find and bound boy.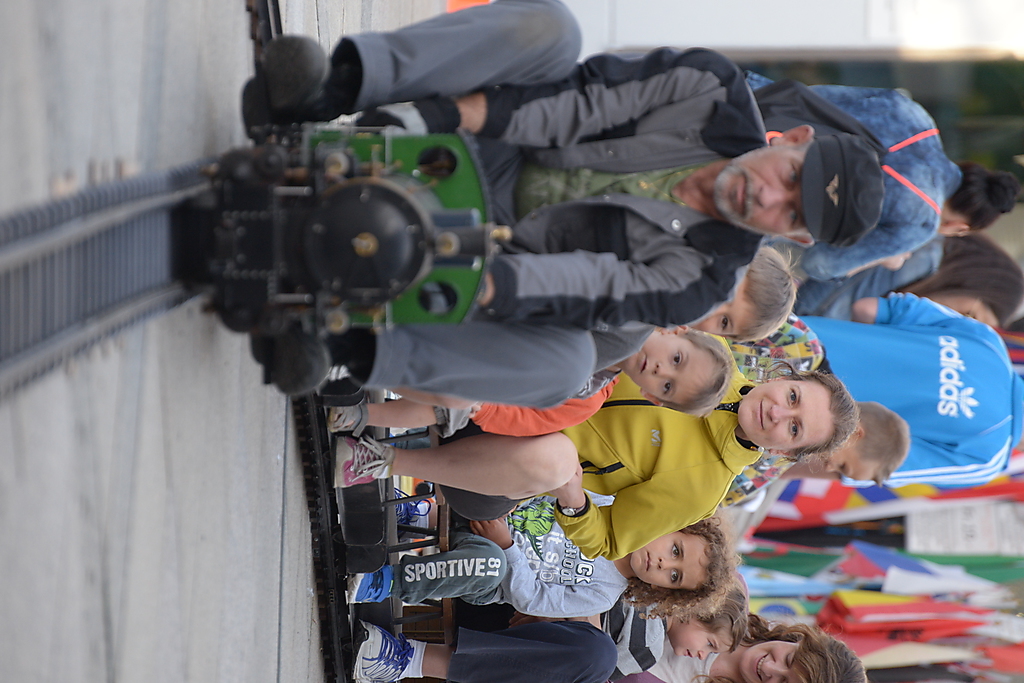
Bound: box(727, 402, 910, 506).
